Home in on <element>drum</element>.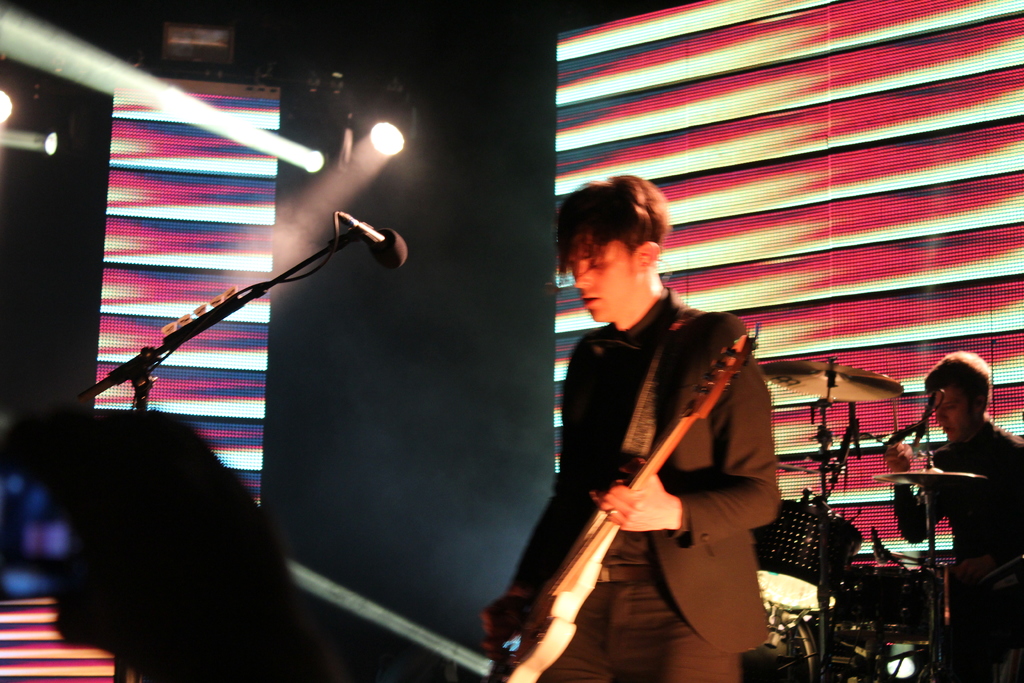
Homed in at Rect(831, 555, 936, 647).
